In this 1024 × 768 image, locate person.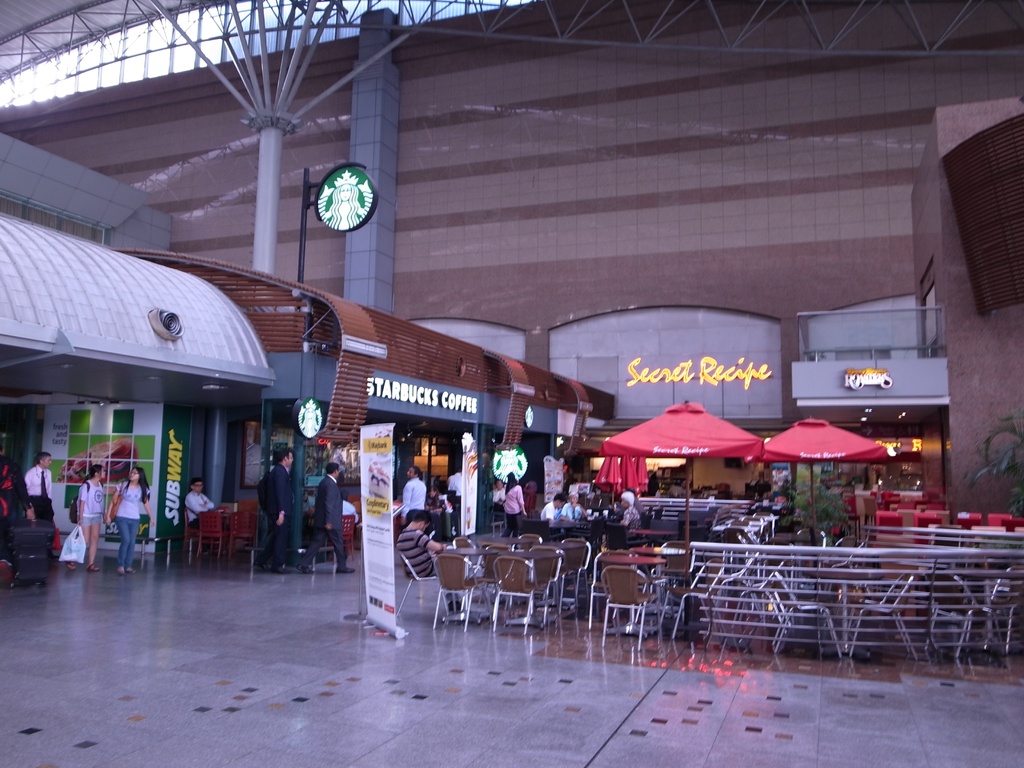
Bounding box: <region>184, 476, 219, 529</region>.
